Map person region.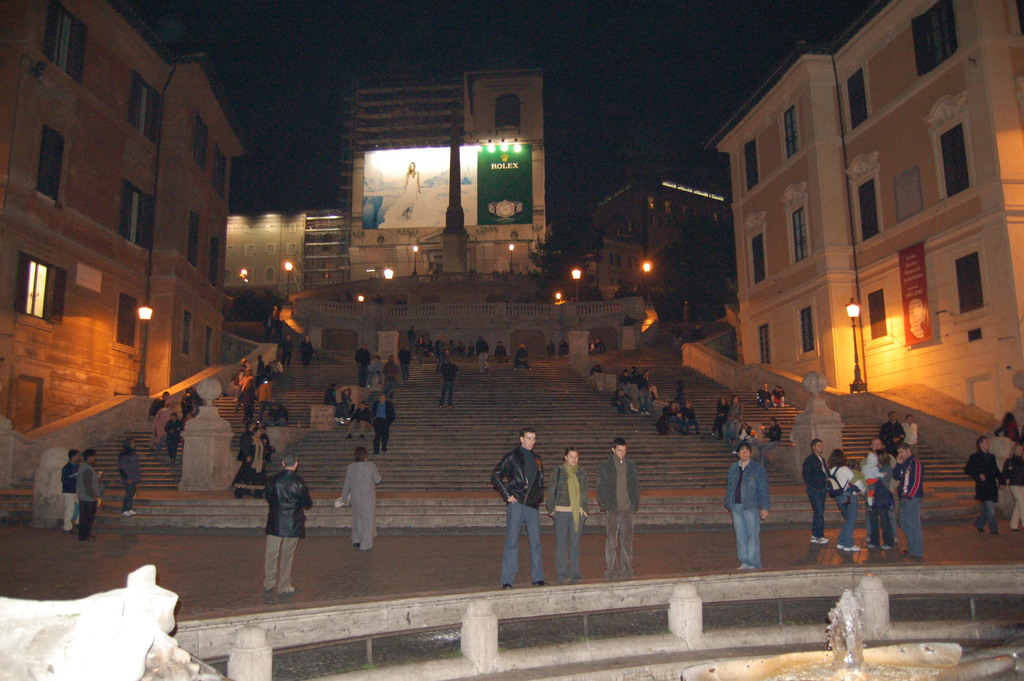
Mapped to (x1=725, y1=448, x2=774, y2=581).
